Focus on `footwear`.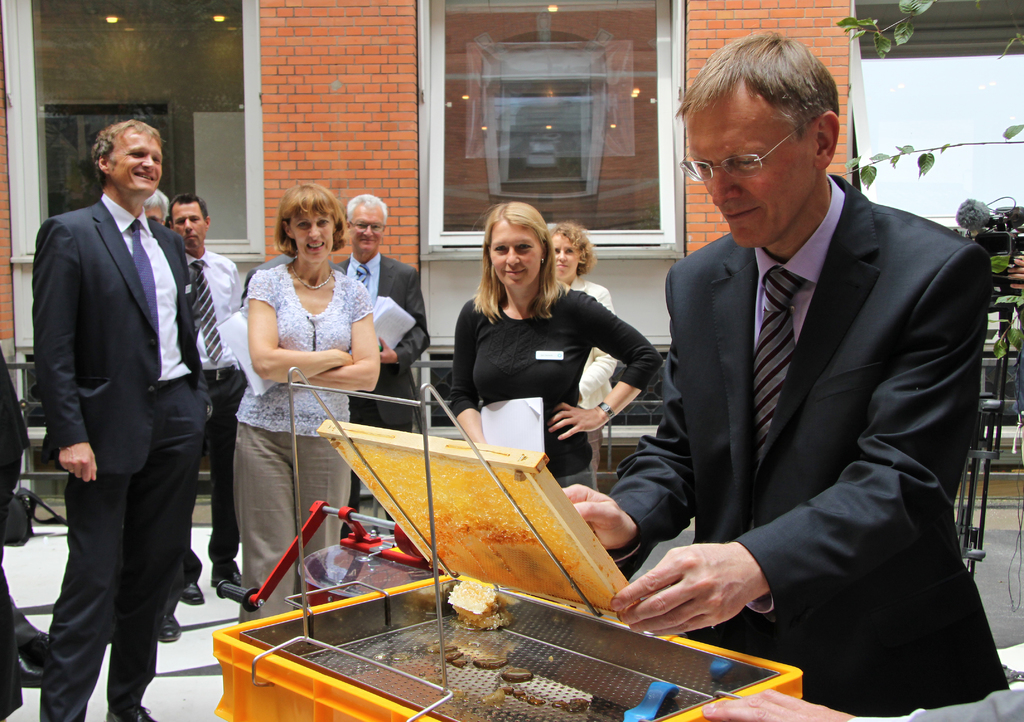
Focused at [left=104, top=705, right=159, bottom=721].
